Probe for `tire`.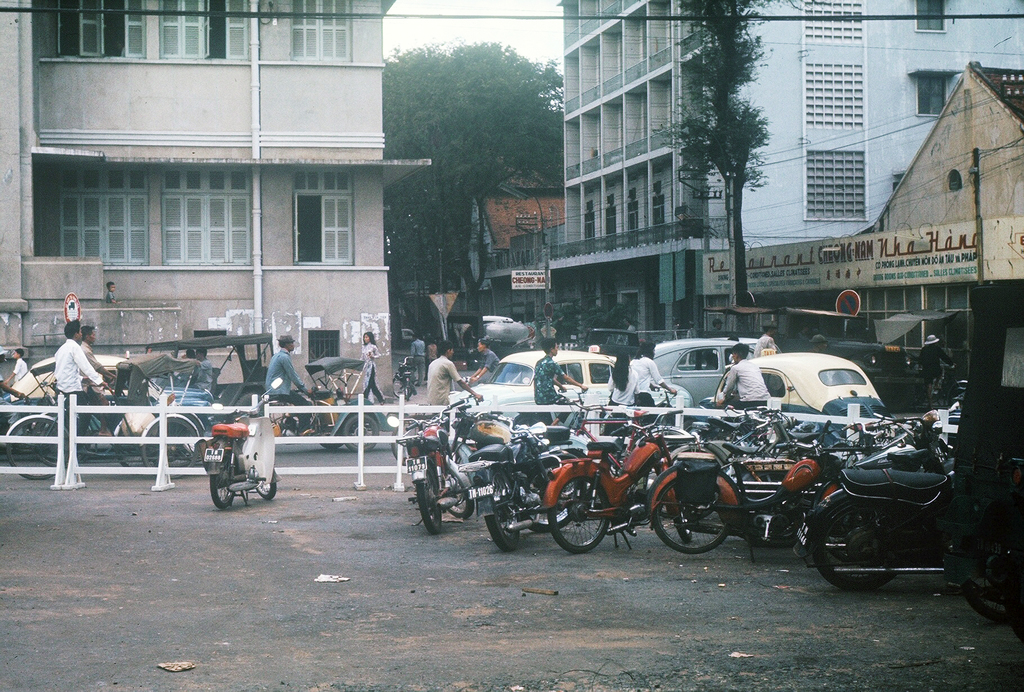
Probe result: l=485, t=466, r=519, b=552.
